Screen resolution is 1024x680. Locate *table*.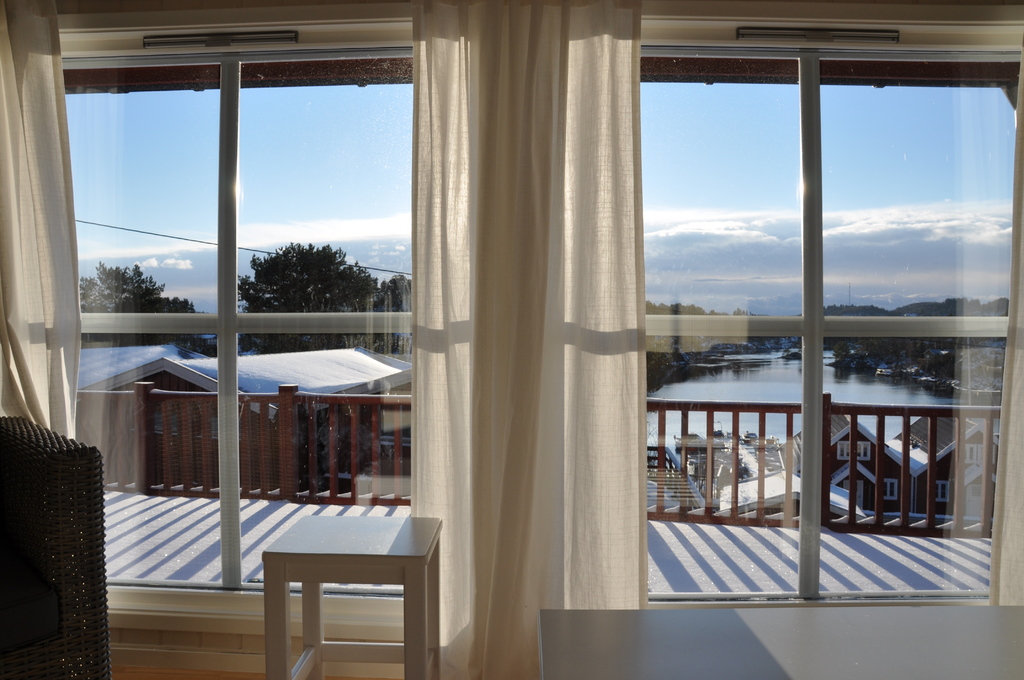
left=233, top=506, right=447, bottom=667.
